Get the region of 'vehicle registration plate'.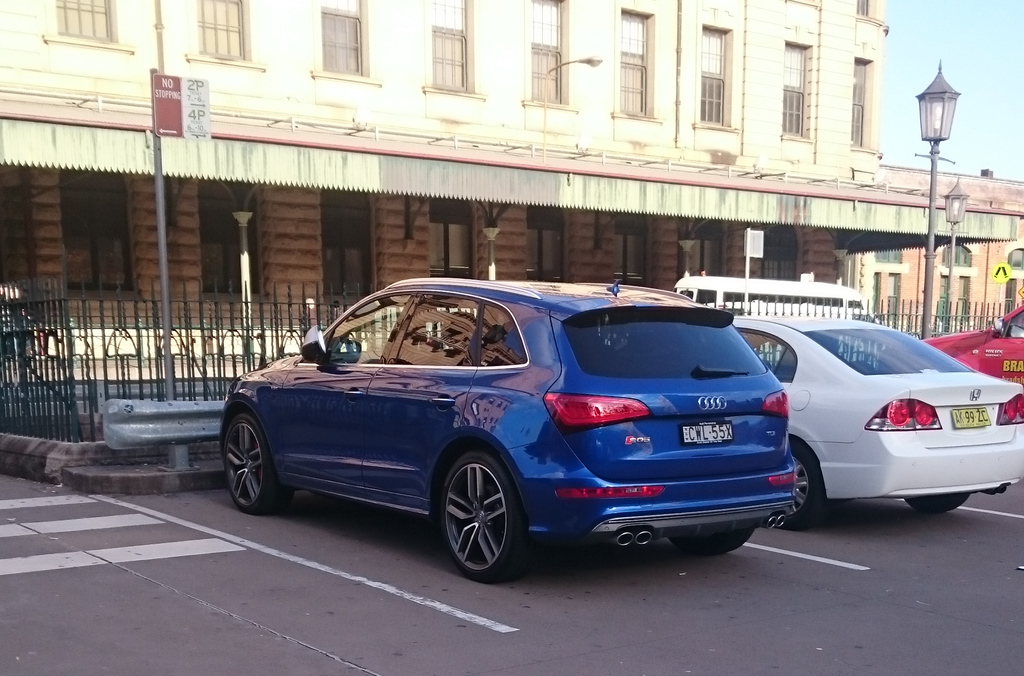
detection(682, 422, 732, 443).
